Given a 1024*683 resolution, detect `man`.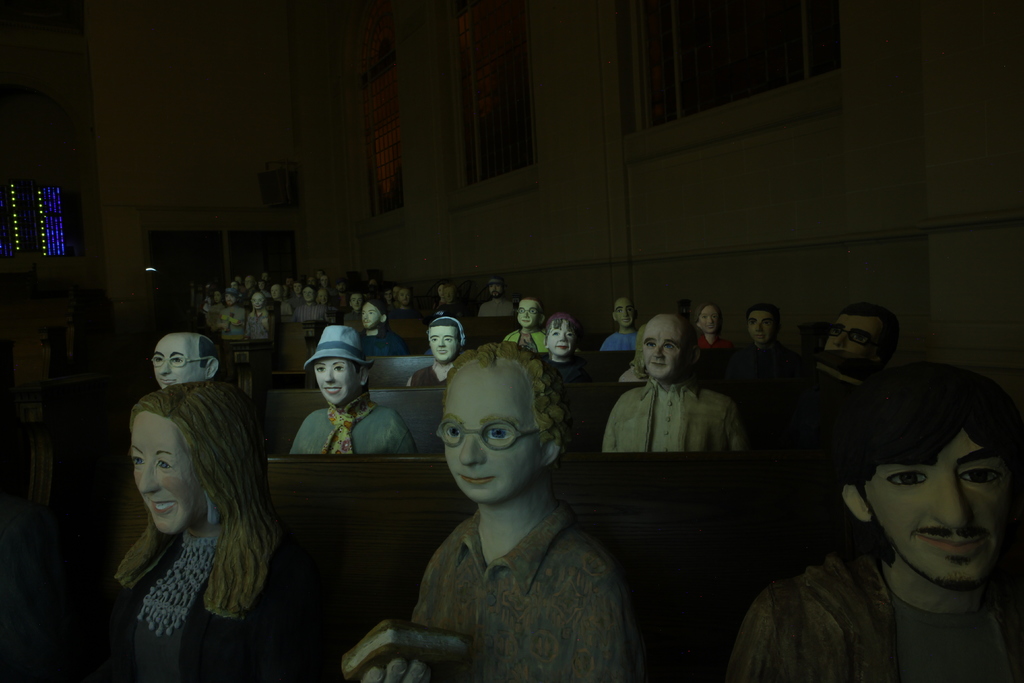
left=290, top=279, right=329, bottom=327.
